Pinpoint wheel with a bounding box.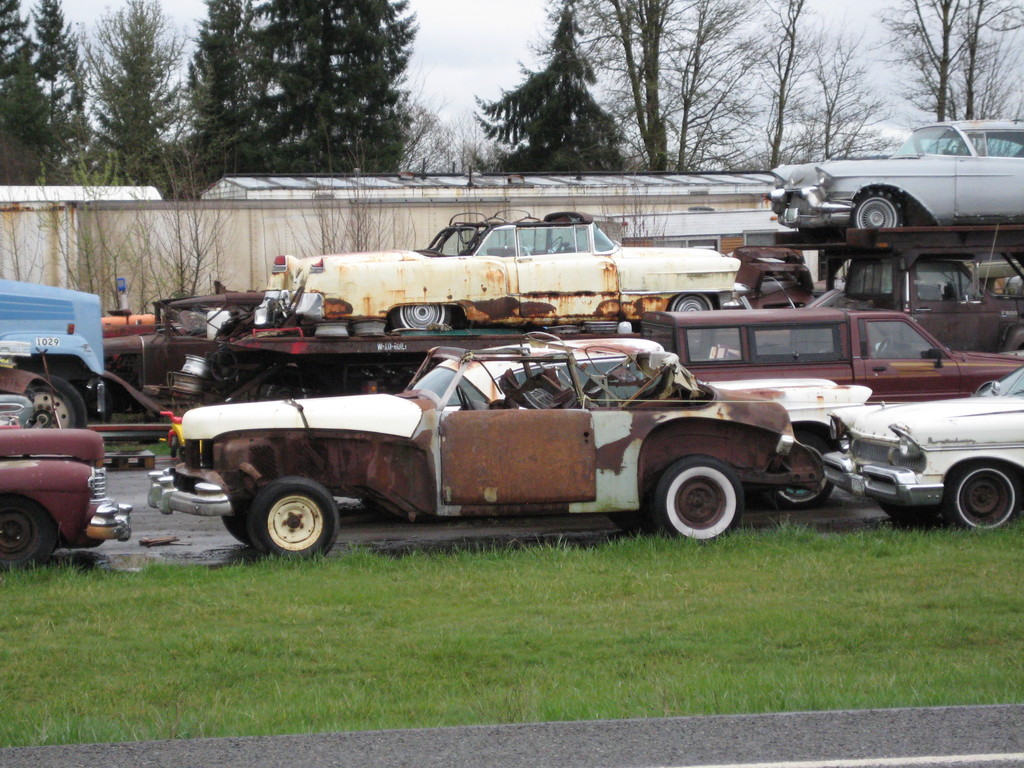
x1=847 y1=188 x2=904 y2=230.
